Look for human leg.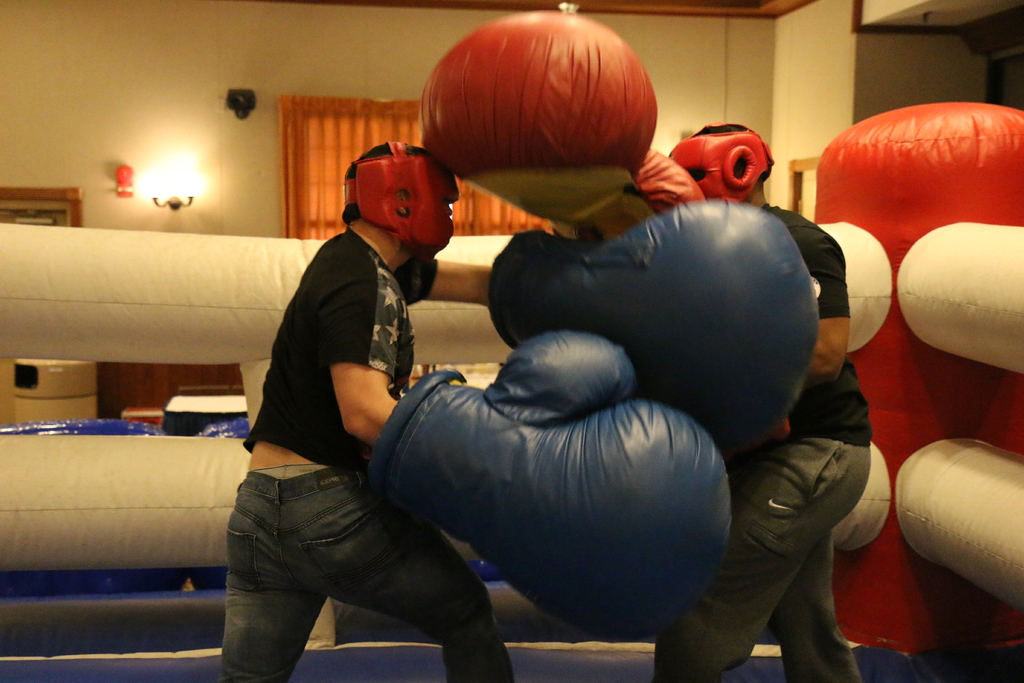
Found: 771 529 870 682.
